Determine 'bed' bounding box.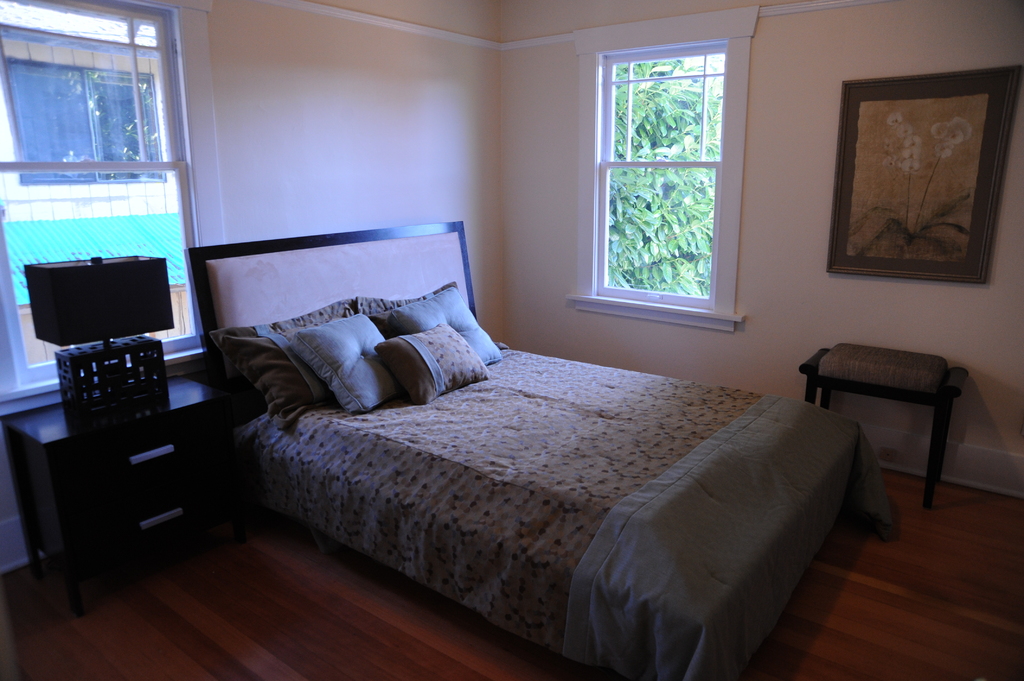
Determined: <box>198,265,842,666</box>.
